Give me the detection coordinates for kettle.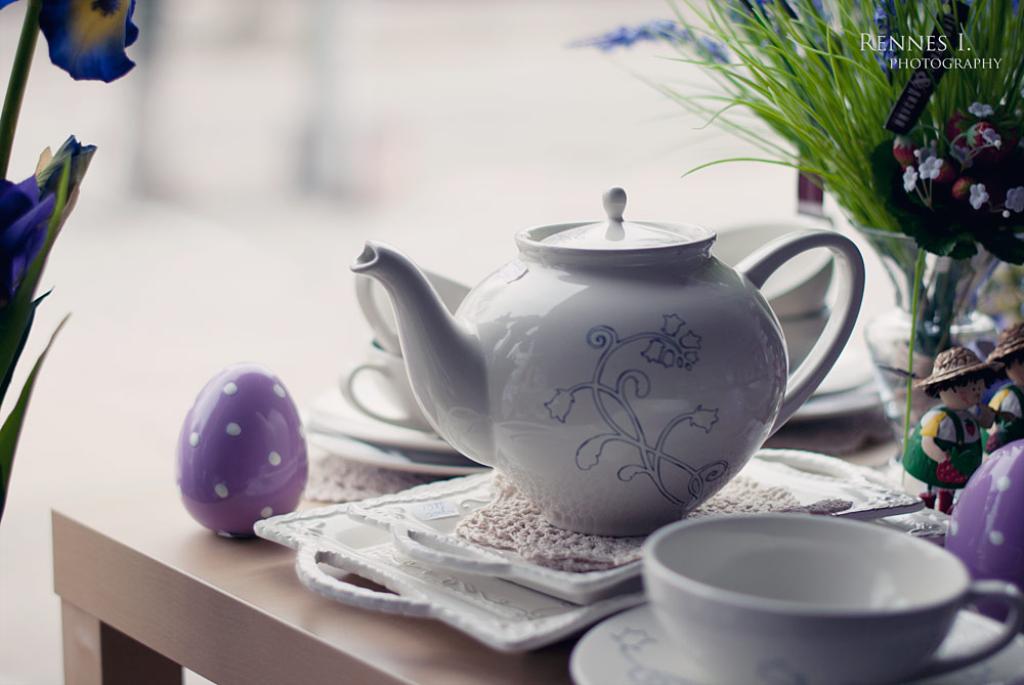
352, 171, 864, 556.
